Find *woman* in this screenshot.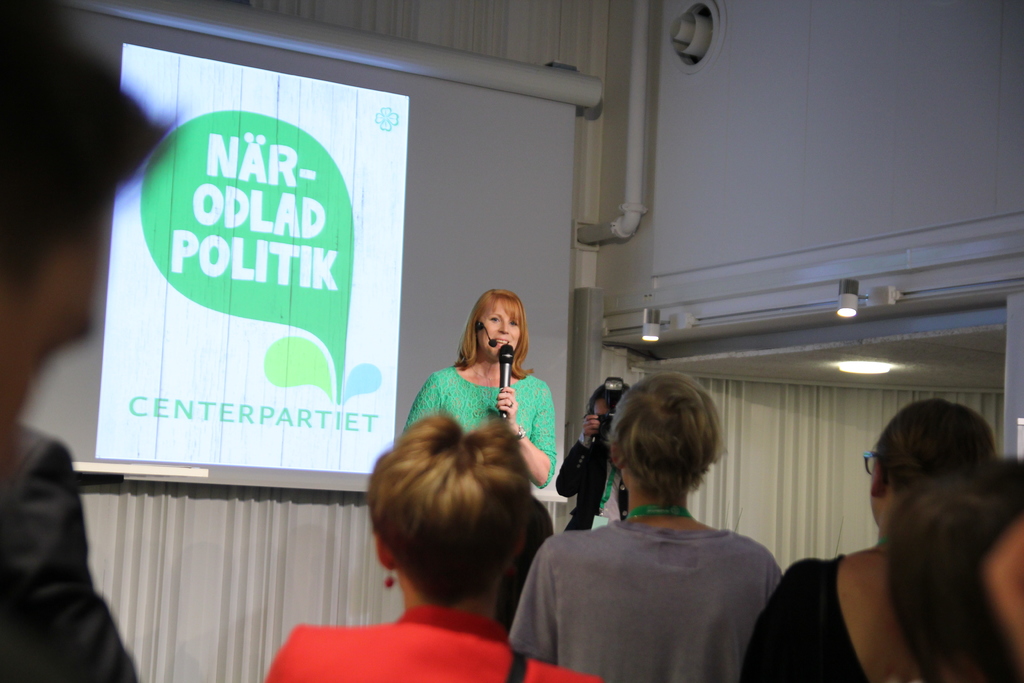
The bounding box for *woman* is x1=740, y1=403, x2=998, y2=682.
